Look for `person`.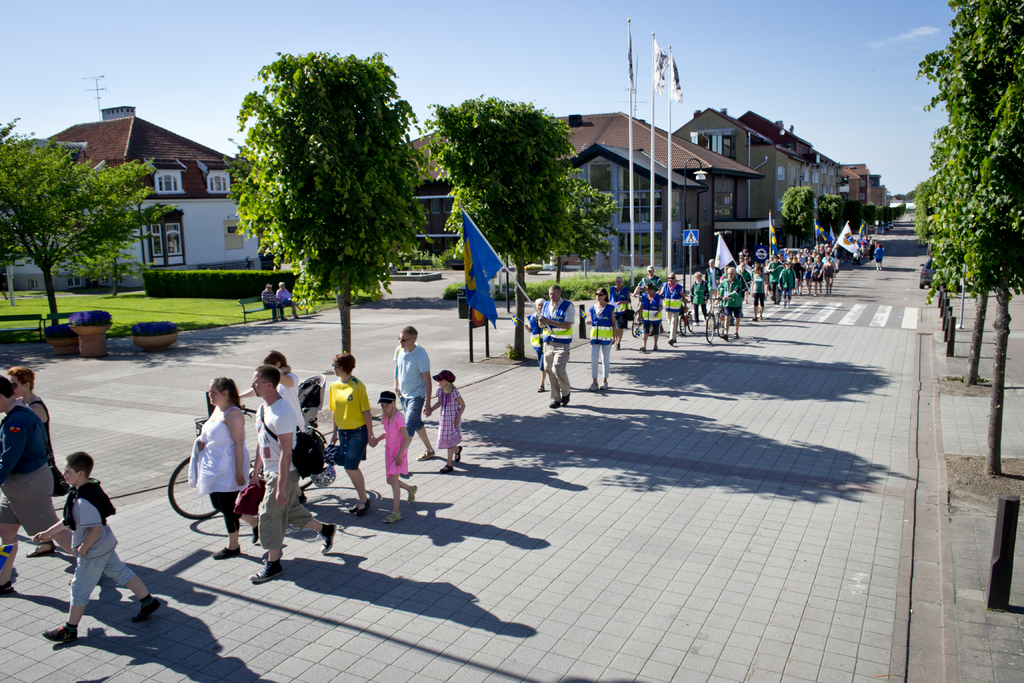
Found: Rect(610, 274, 631, 331).
